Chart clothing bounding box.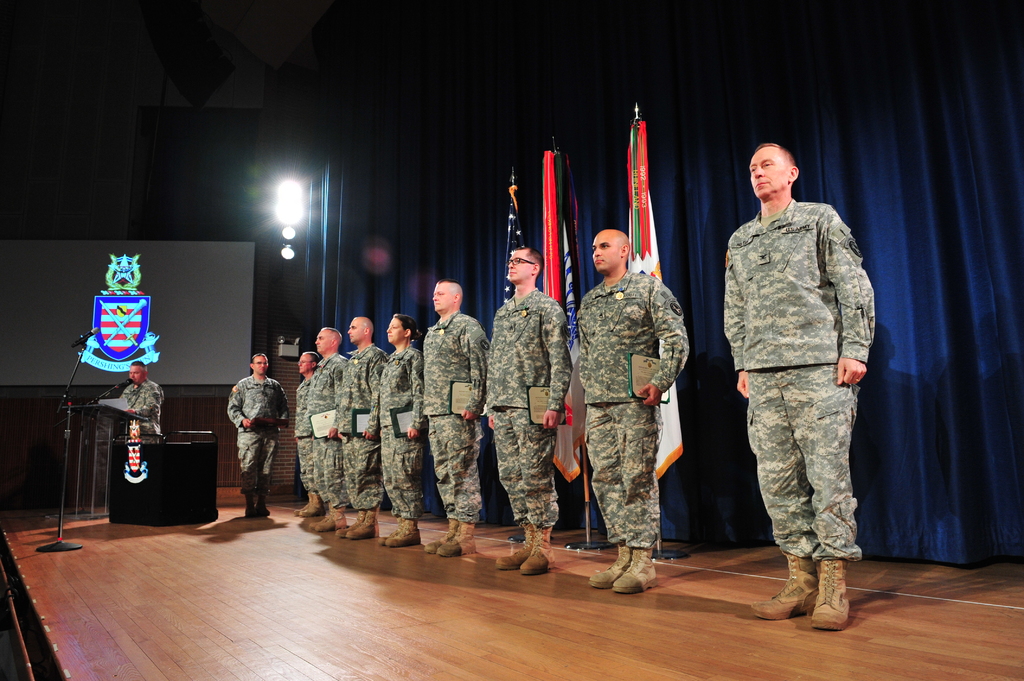
Charted: crop(422, 315, 493, 517).
